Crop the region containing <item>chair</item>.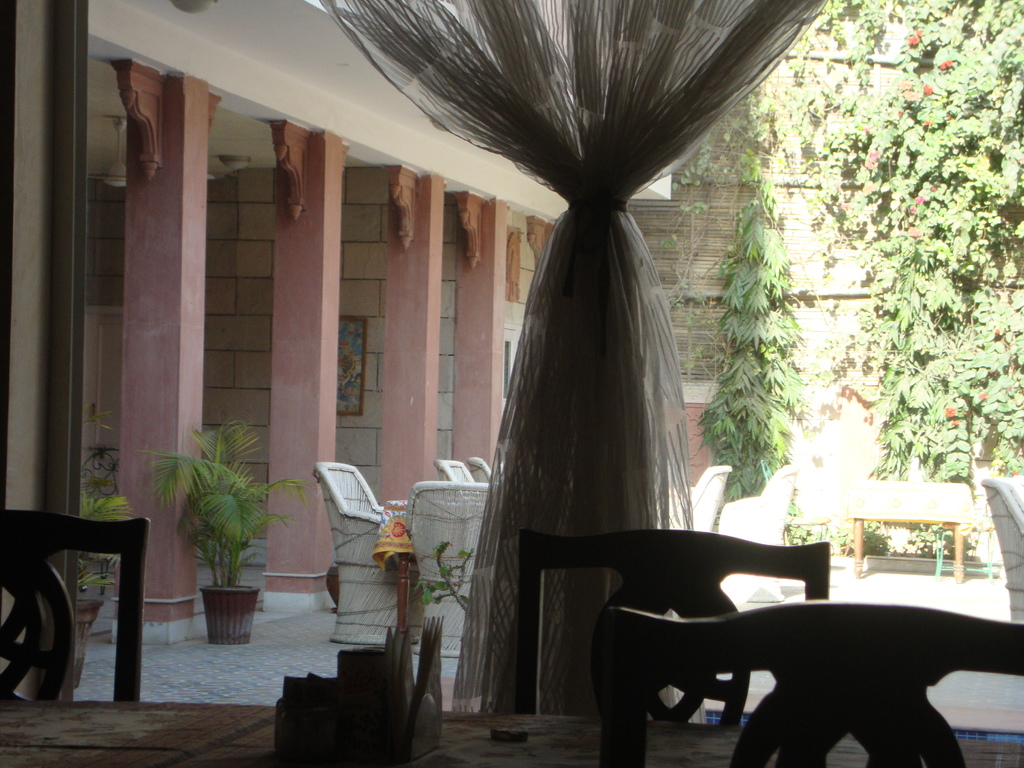
Crop region: [605,594,1023,767].
